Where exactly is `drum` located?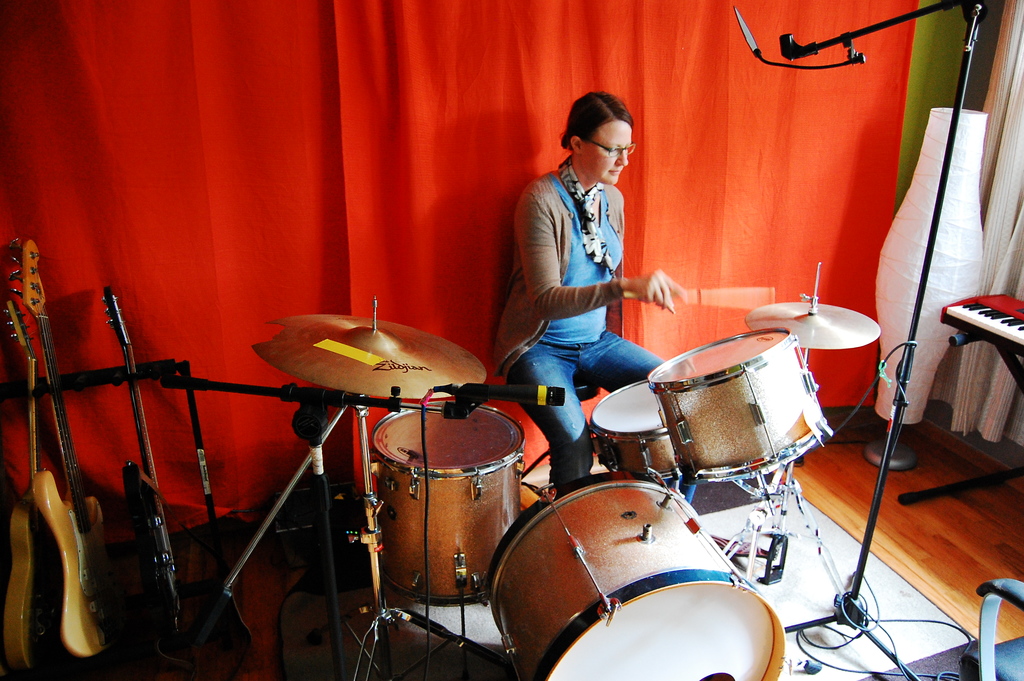
Its bounding box is 368,400,525,609.
